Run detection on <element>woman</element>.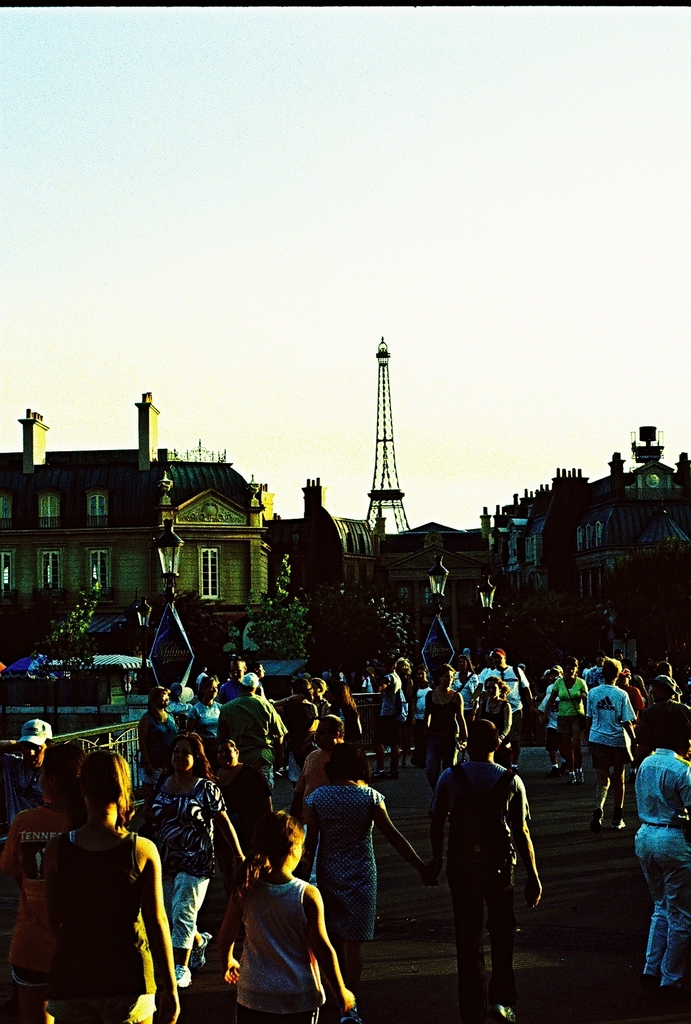
Result: 29:756:195:1023.
